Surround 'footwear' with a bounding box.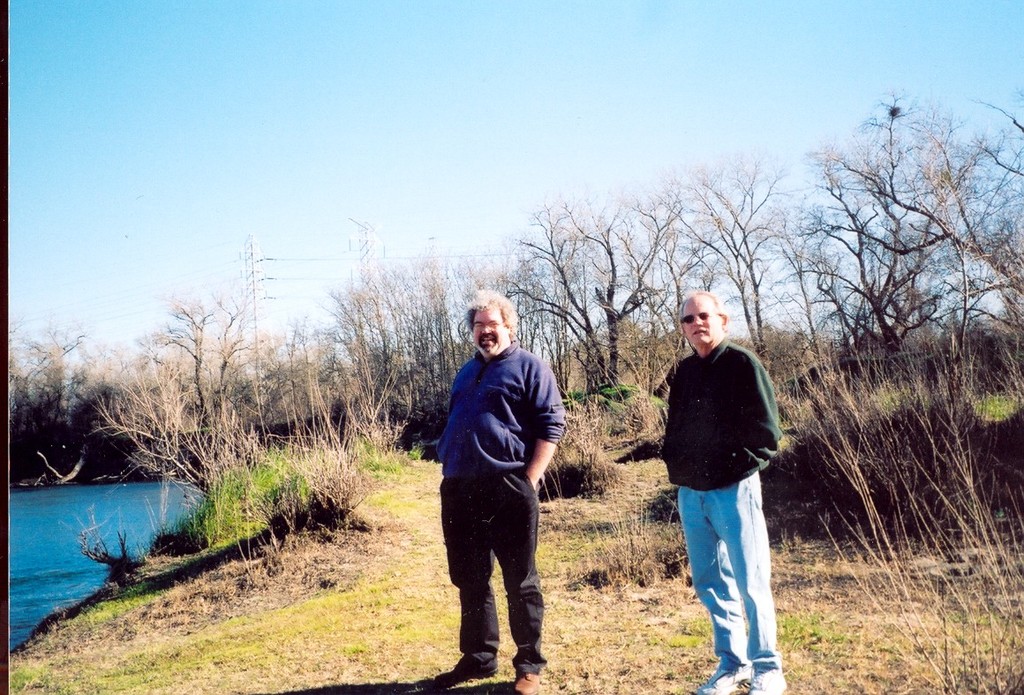
region(749, 654, 794, 694).
